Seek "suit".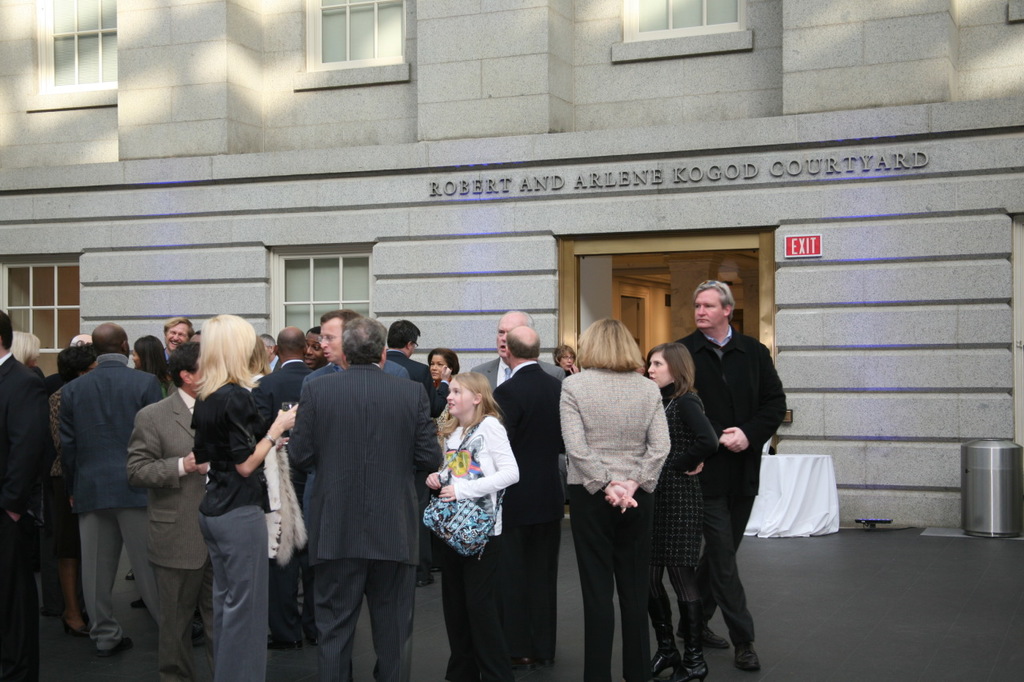
region(488, 365, 562, 652).
